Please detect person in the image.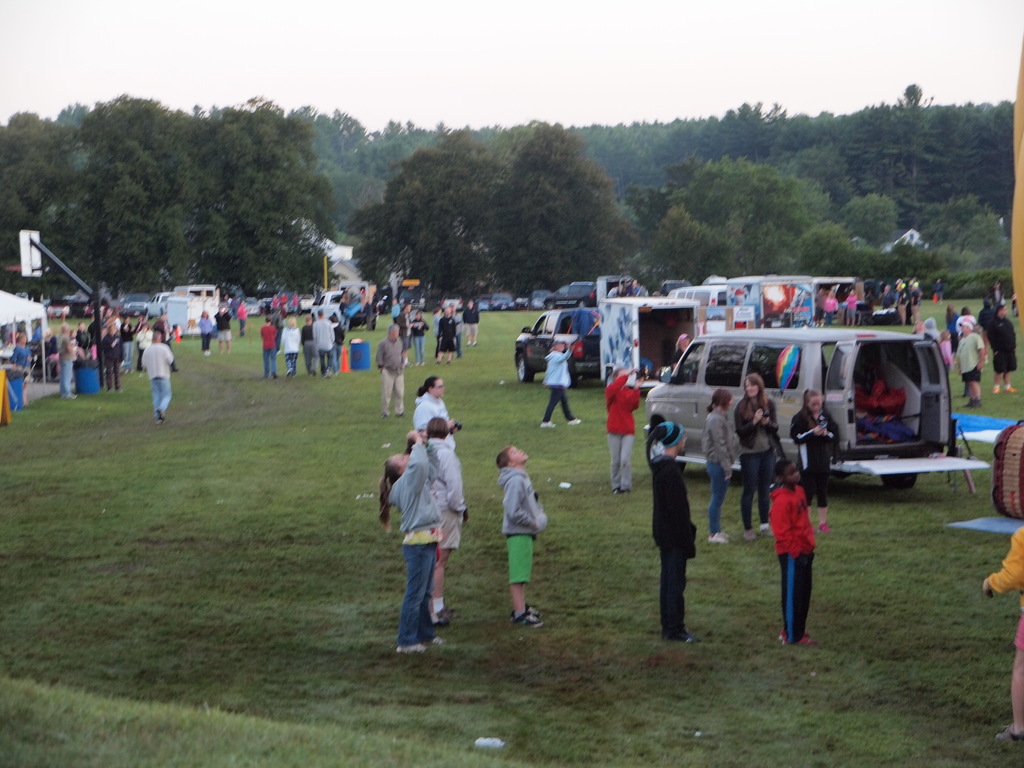
locate(975, 521, 1023, 745).
